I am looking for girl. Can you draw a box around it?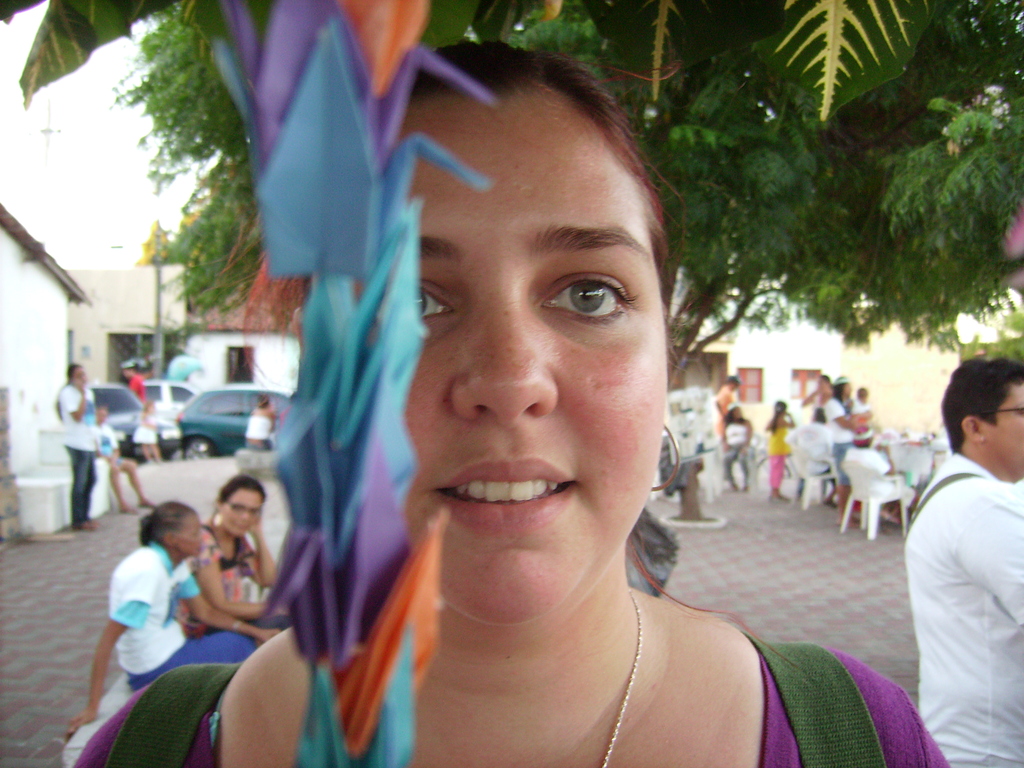
Sure, the bounding box is Rect(762, 402, 797, 504).
